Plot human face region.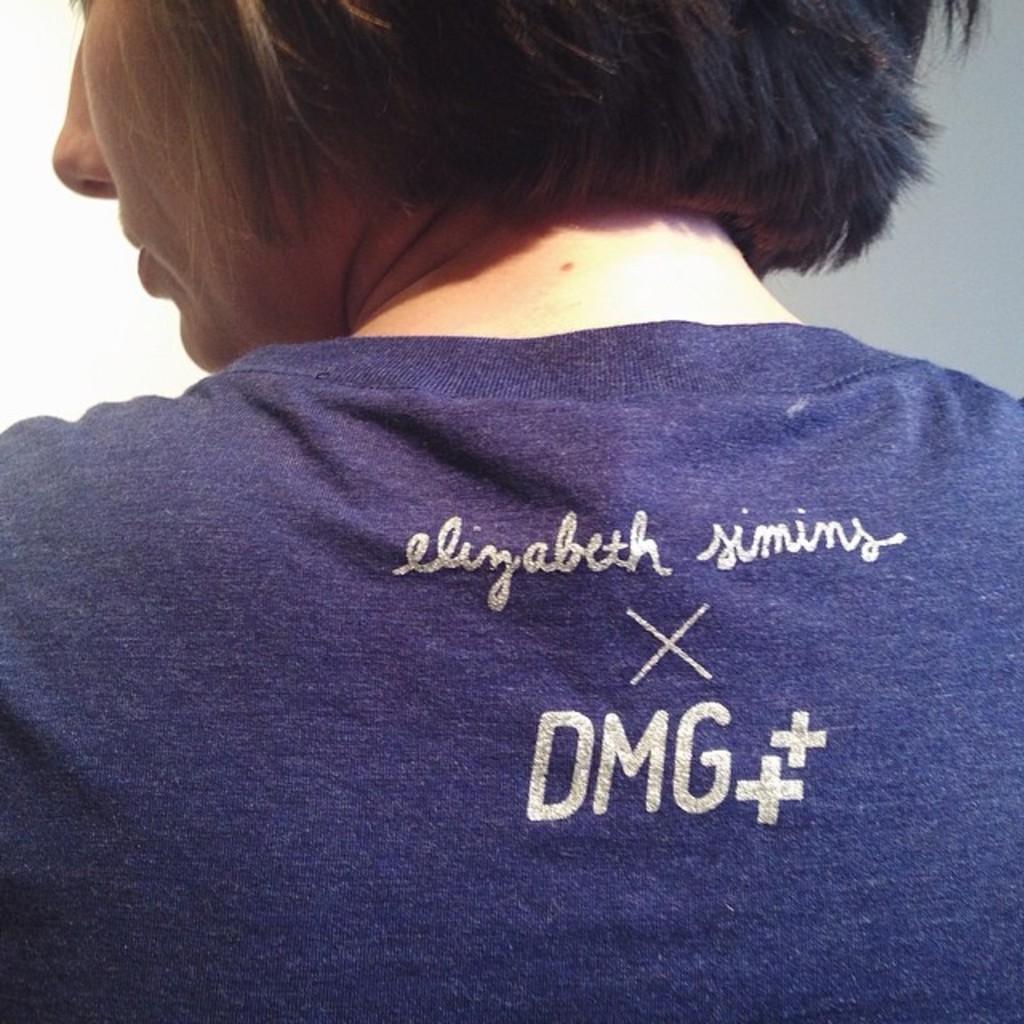
Plotted at <region>46, 0, 274, 373</region>.
